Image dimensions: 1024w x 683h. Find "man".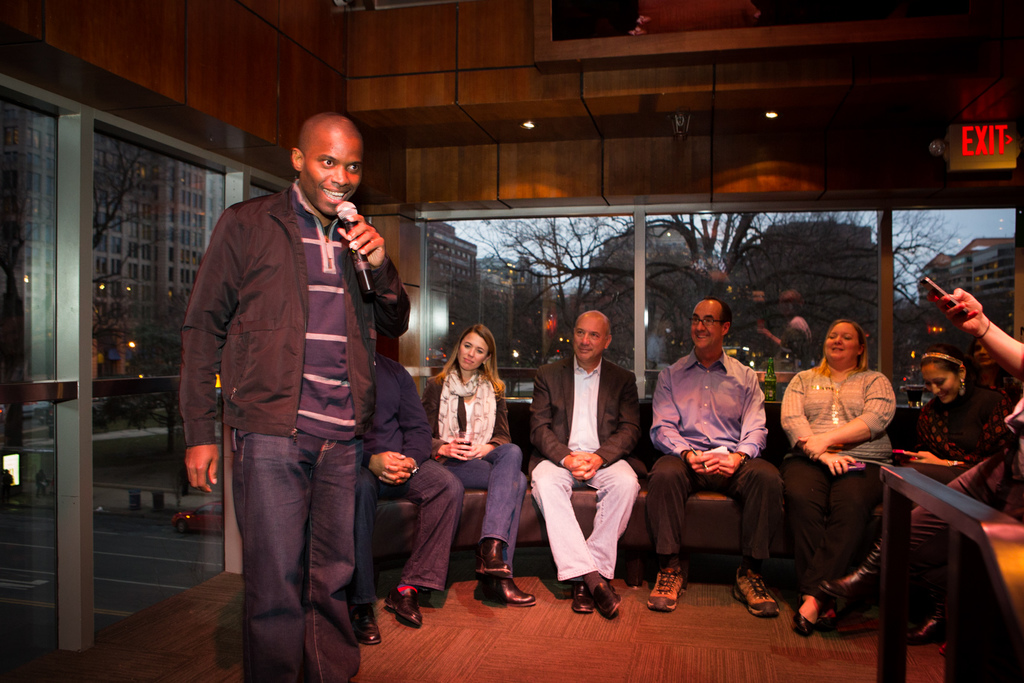
[531, 306, 644, 621].
